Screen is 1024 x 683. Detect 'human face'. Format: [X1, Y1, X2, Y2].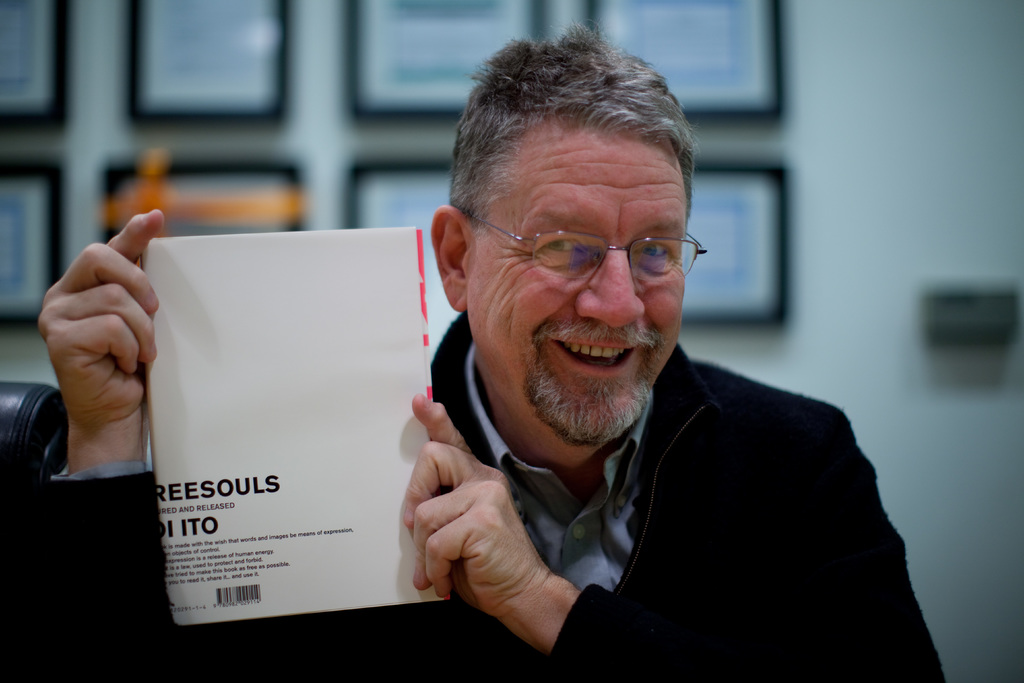
[477, 142, 685, 447].
